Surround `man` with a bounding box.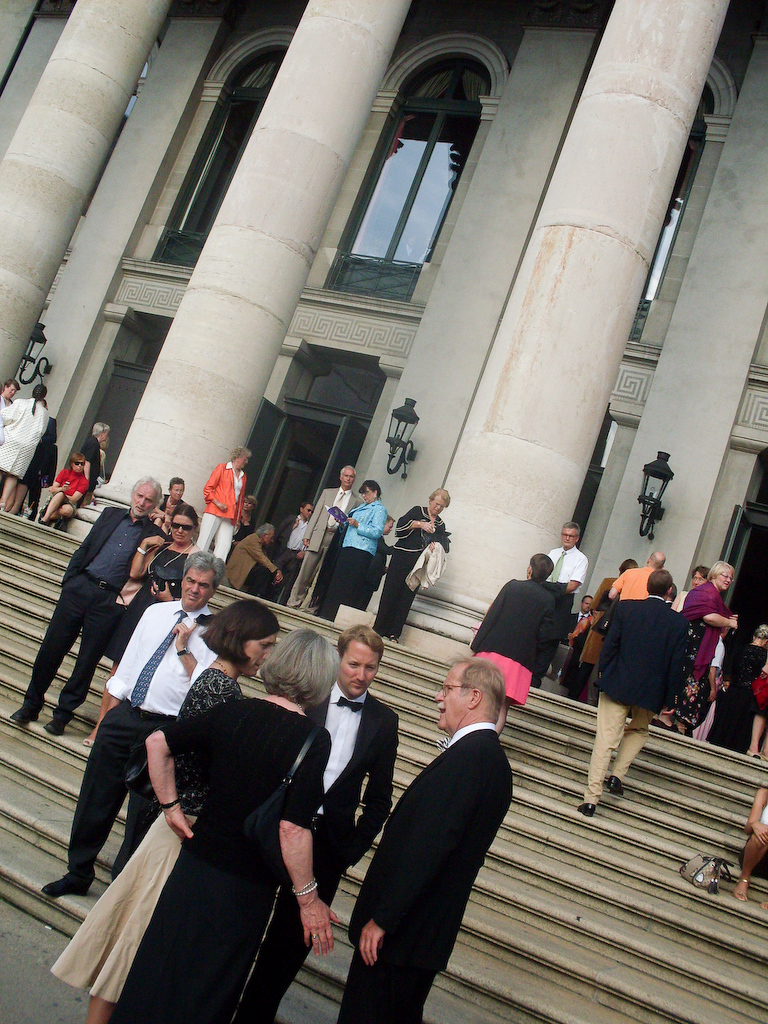
[325, 627, 527, 1010].
